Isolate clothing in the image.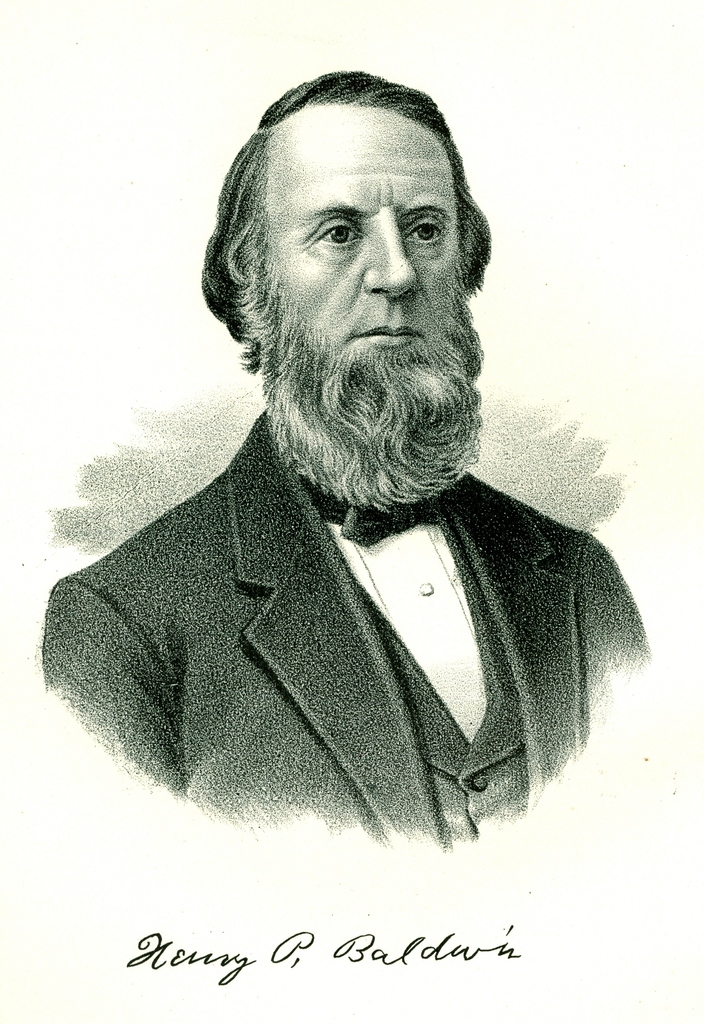
Isolated region: [37,413,652,877].
